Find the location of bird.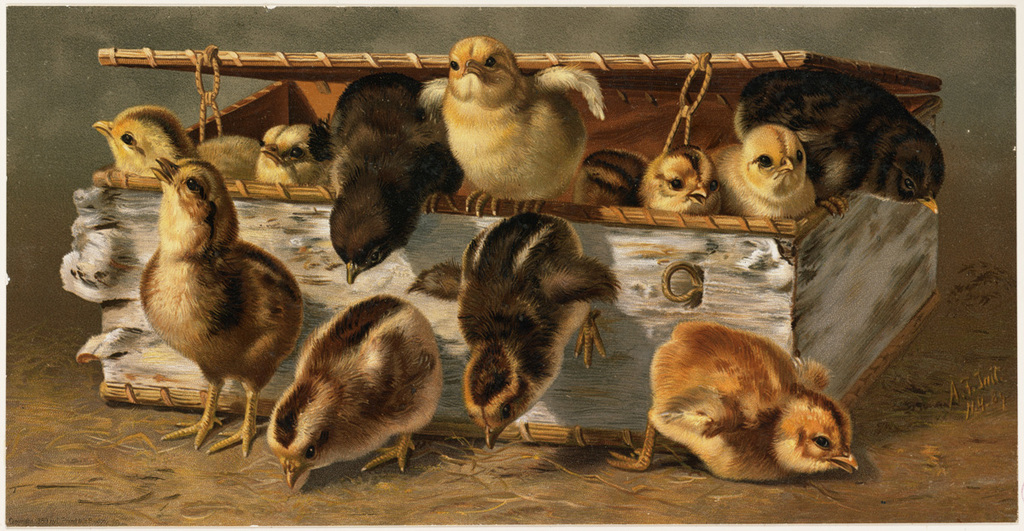
Location: (x1=703, y1=43, x2=961, y2=248).
